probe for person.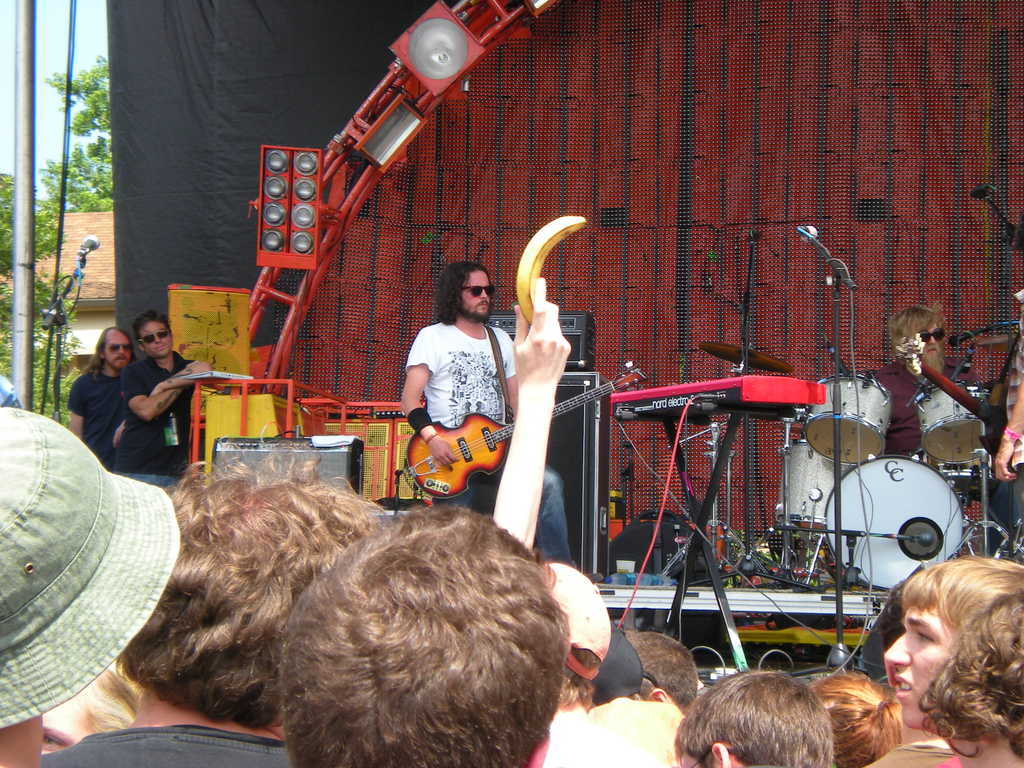
Probe result: x1=271 y1=502 x2=577 y2=767.
